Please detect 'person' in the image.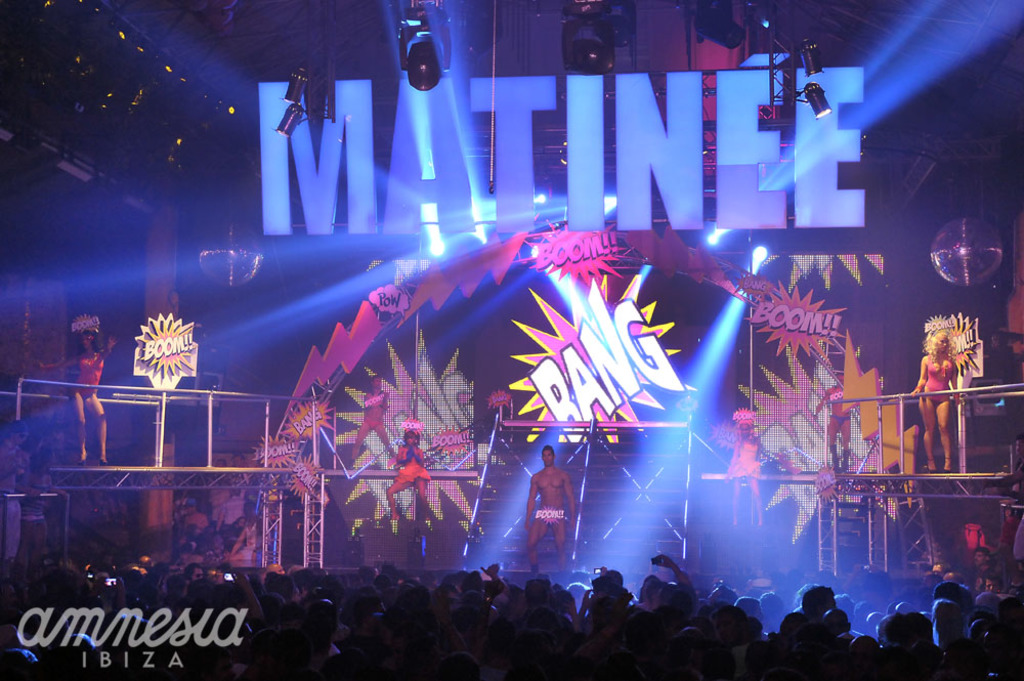
crop(809, 367, 859, 478).
